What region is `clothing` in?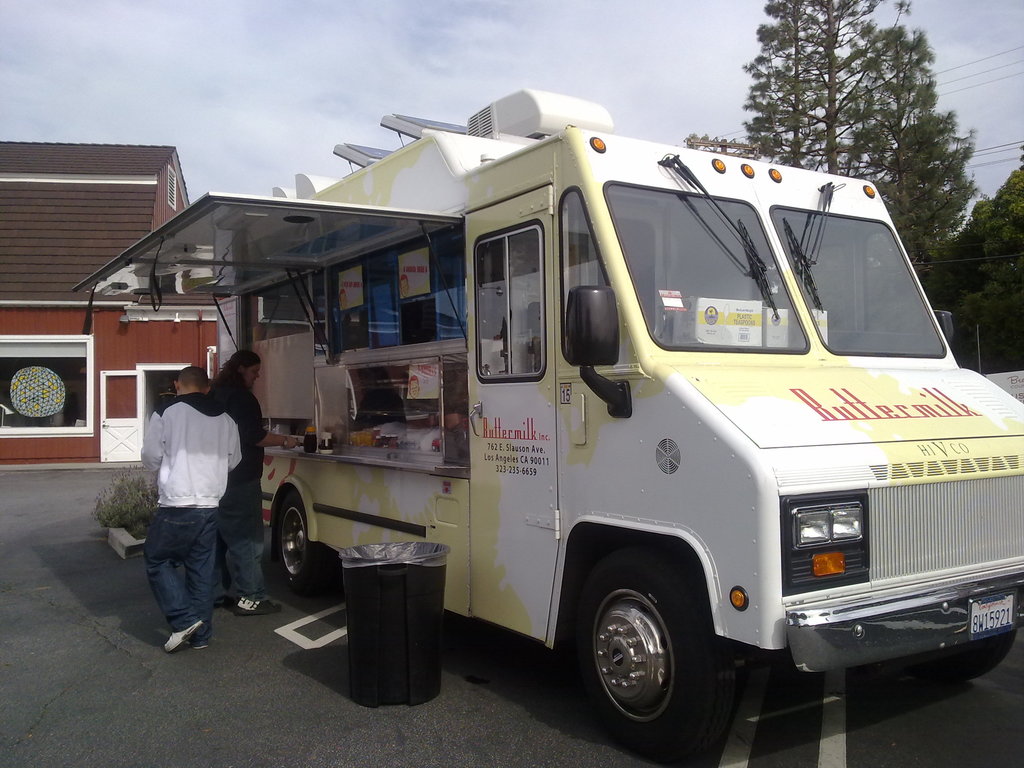
box(224, 358, 280, 606).
